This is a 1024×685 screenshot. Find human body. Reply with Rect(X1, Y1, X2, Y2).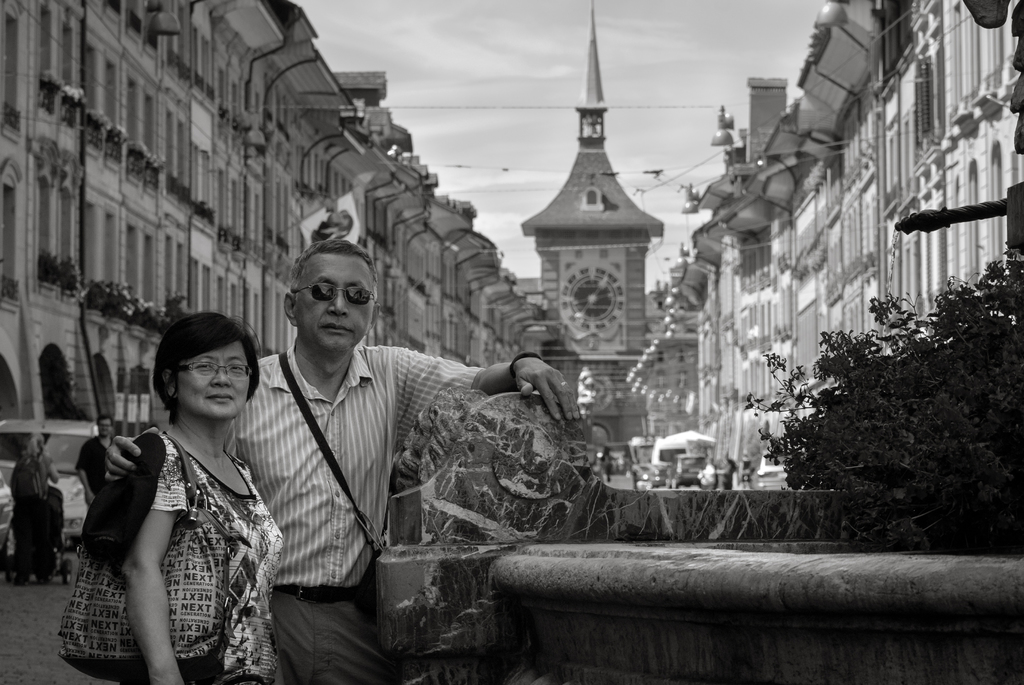
Rect(79, 419, 120, 536).
